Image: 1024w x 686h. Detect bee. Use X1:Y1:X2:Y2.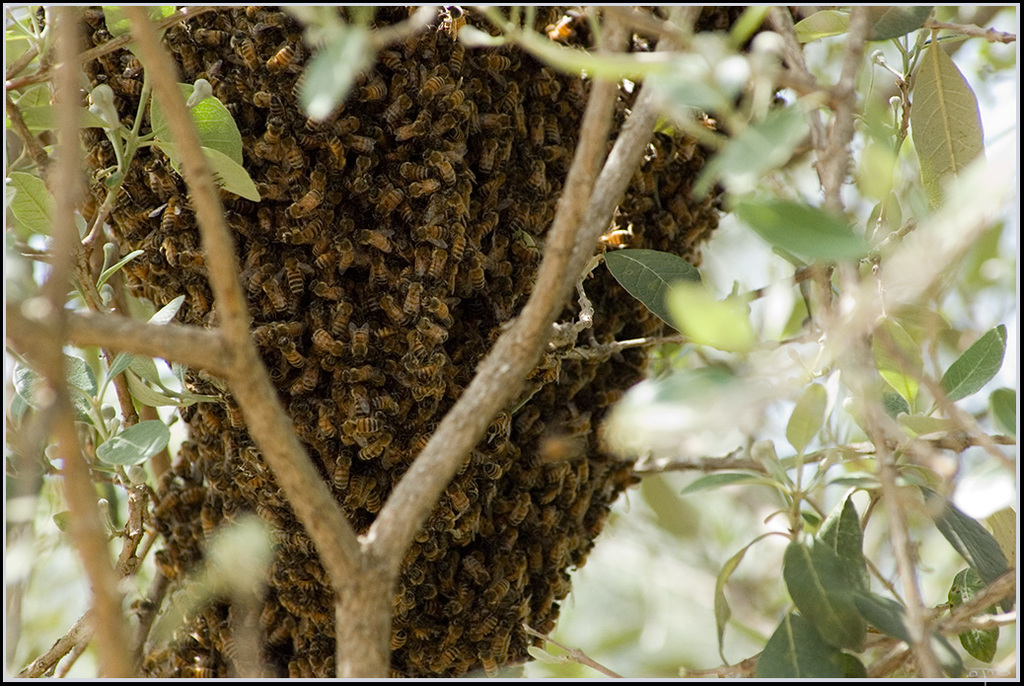
472:298:499:334.
